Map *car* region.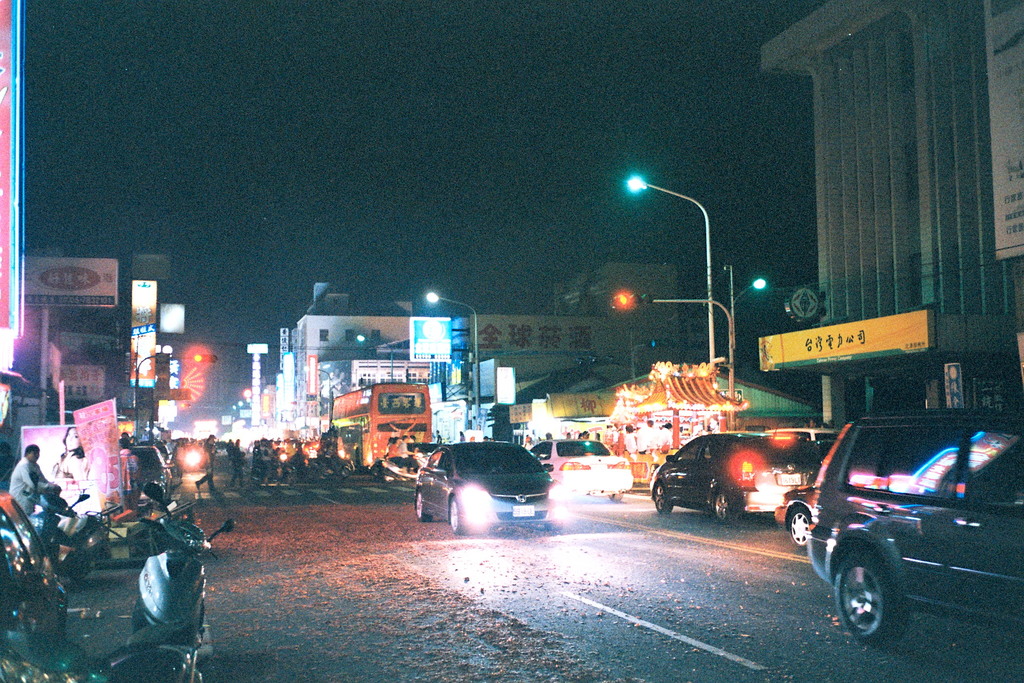
Mapped to (left=539, top=431, right=621, bottom=492).
